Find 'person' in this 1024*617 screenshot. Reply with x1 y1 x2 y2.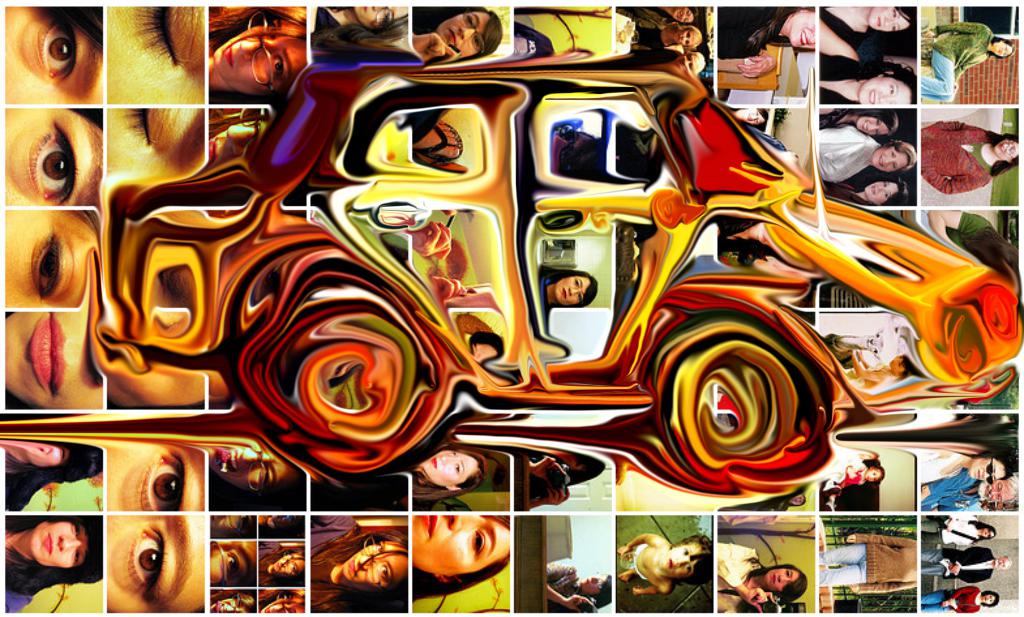
102 516 203 616.
